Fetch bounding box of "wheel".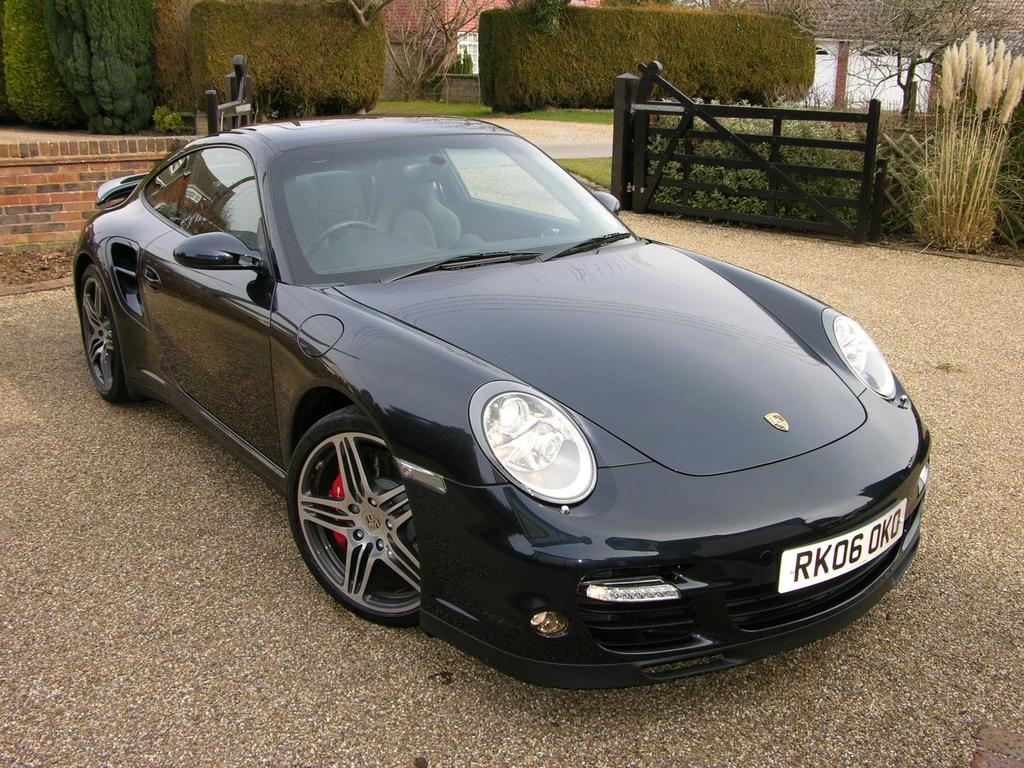
Bbox: bbox=[77, 267, 133, 403].
